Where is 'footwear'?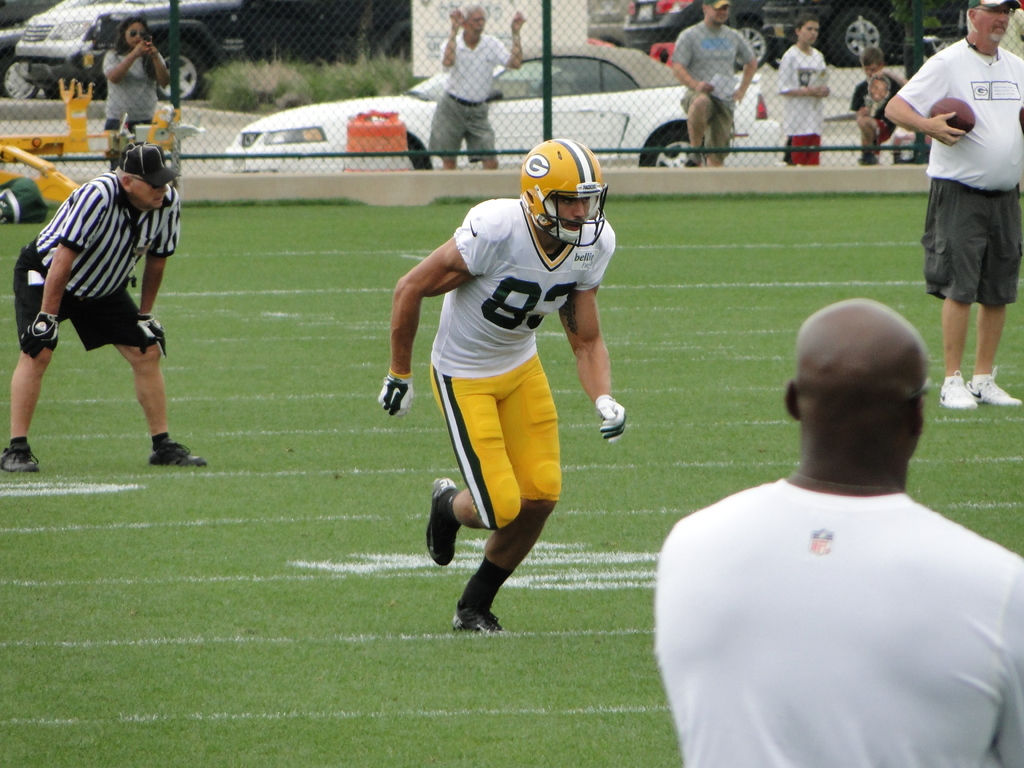
x1=0 y1=438 x2=42 y2=474.
